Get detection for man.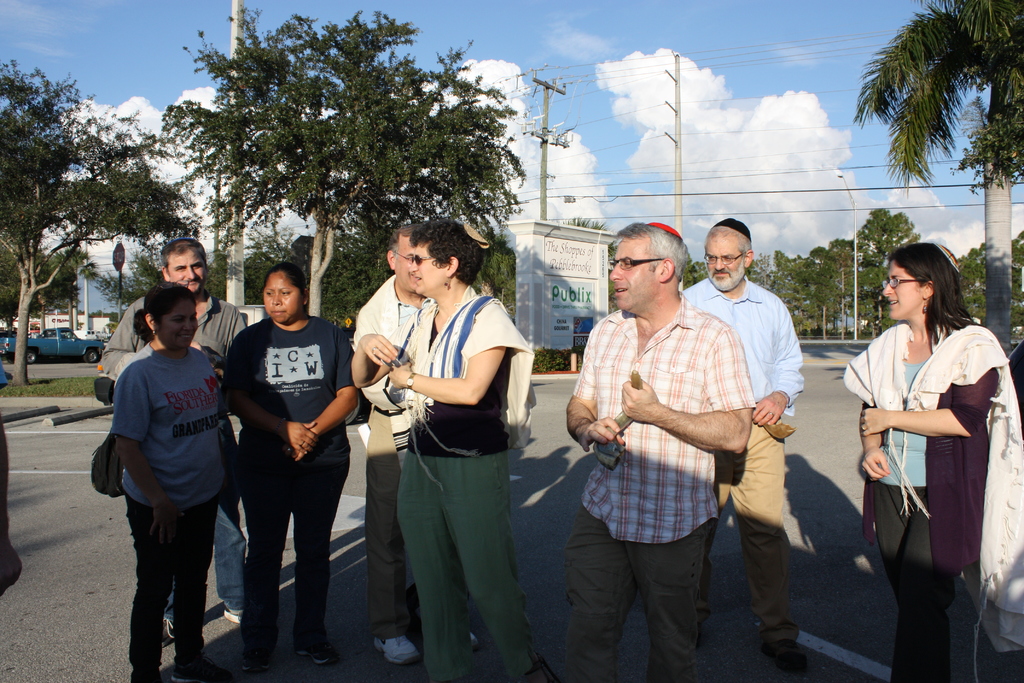
Detection: <bbox>105, 236, 246, 646</bbox>.
